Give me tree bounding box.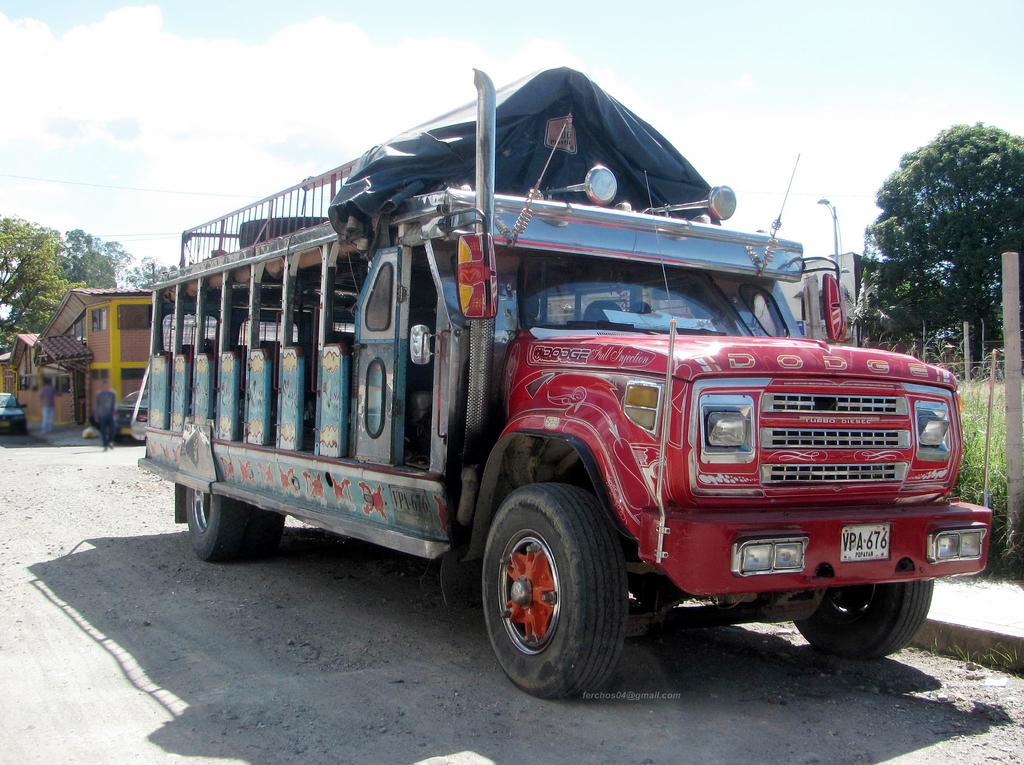
l=852, t=122, r=1023, b=369.
